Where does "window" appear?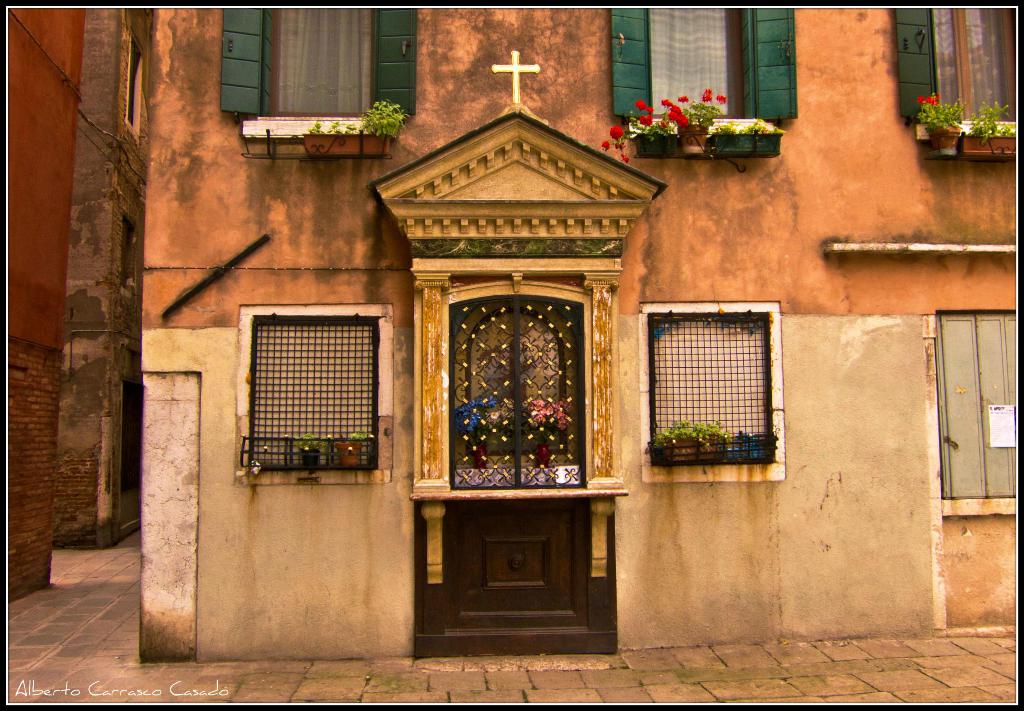
Appears at 430:257:597:518.
